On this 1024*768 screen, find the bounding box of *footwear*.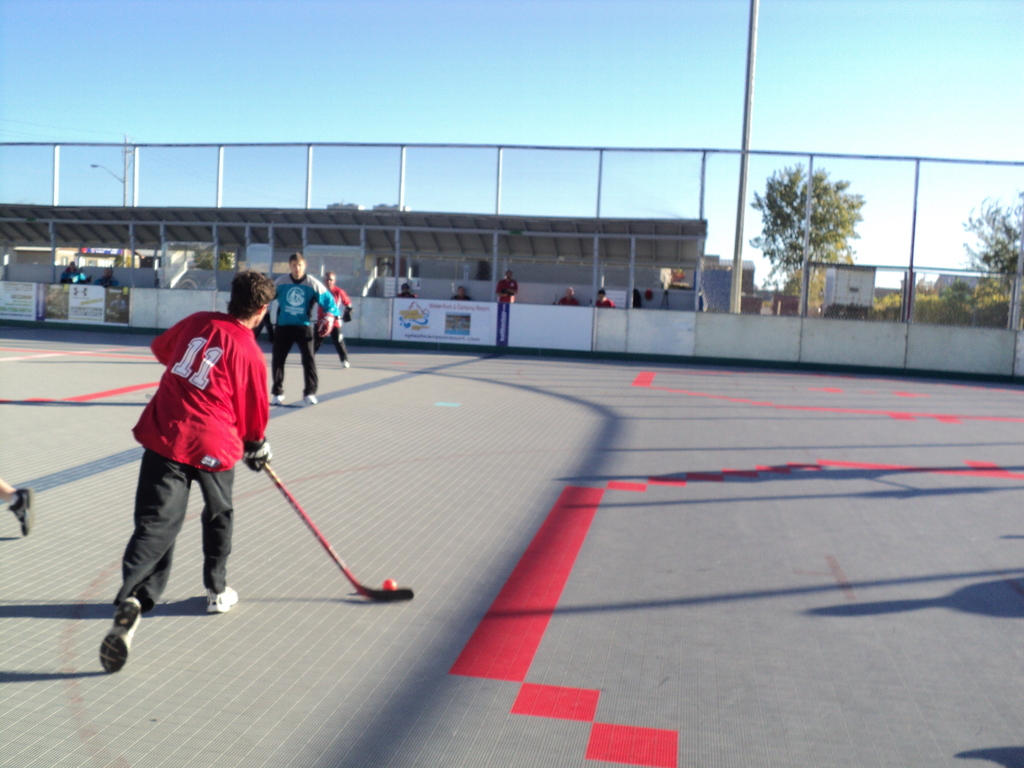
Bounding box: box=[206, 584, 241, 609].
